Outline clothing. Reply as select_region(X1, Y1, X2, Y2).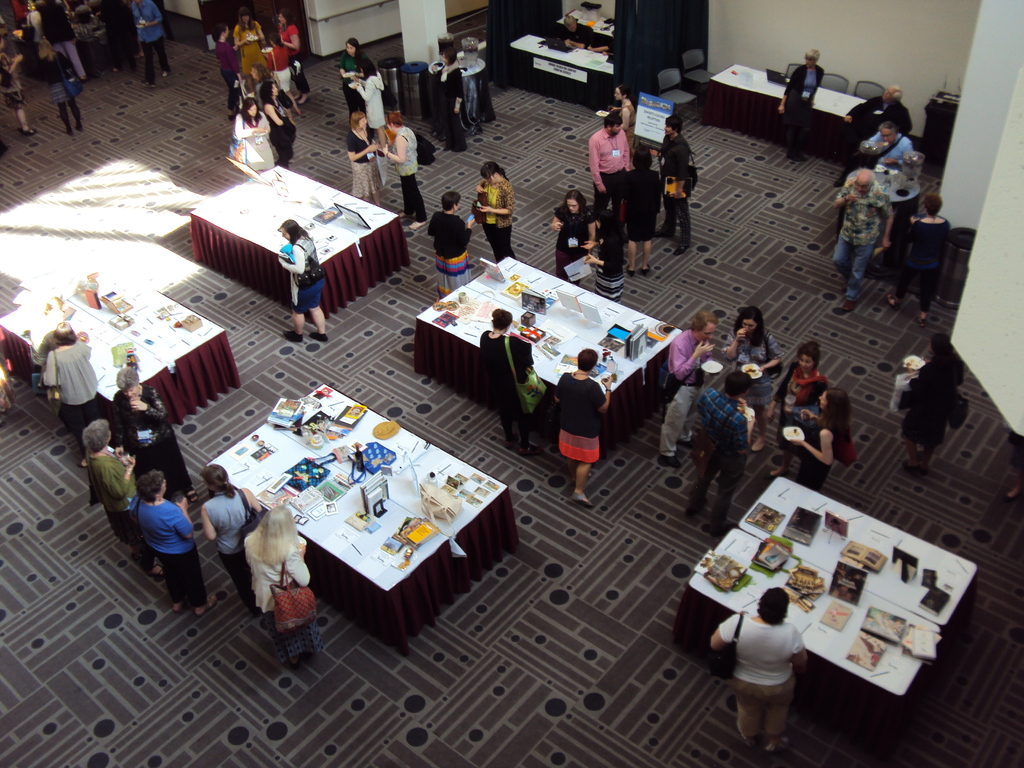
select_region(731, 329, 780, 410).
